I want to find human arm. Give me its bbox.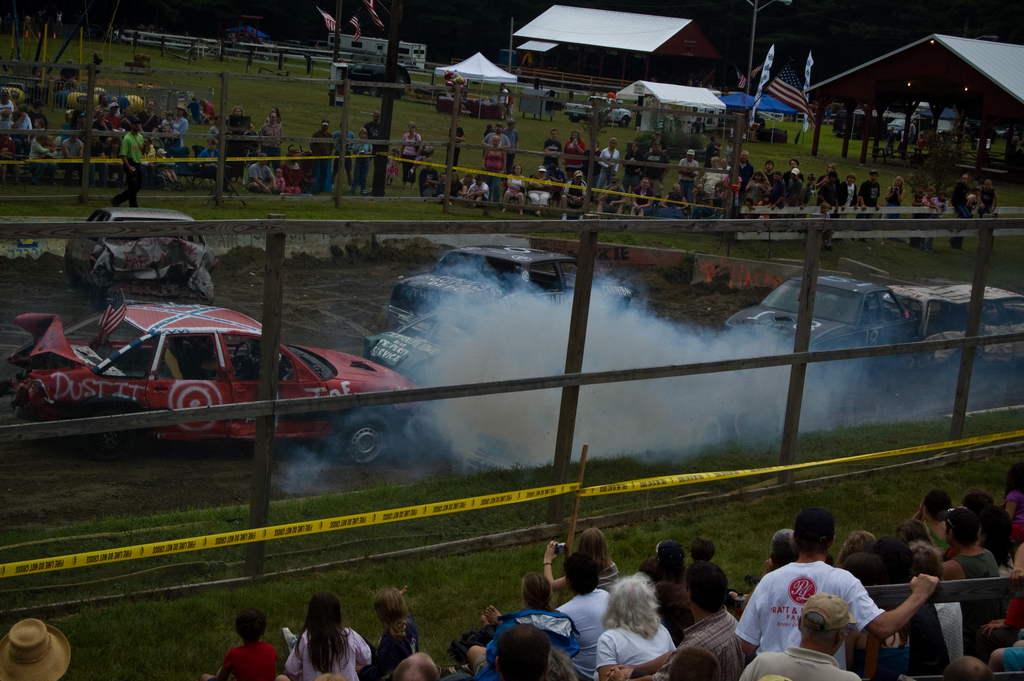
detection(611, 152, 619, 177).
